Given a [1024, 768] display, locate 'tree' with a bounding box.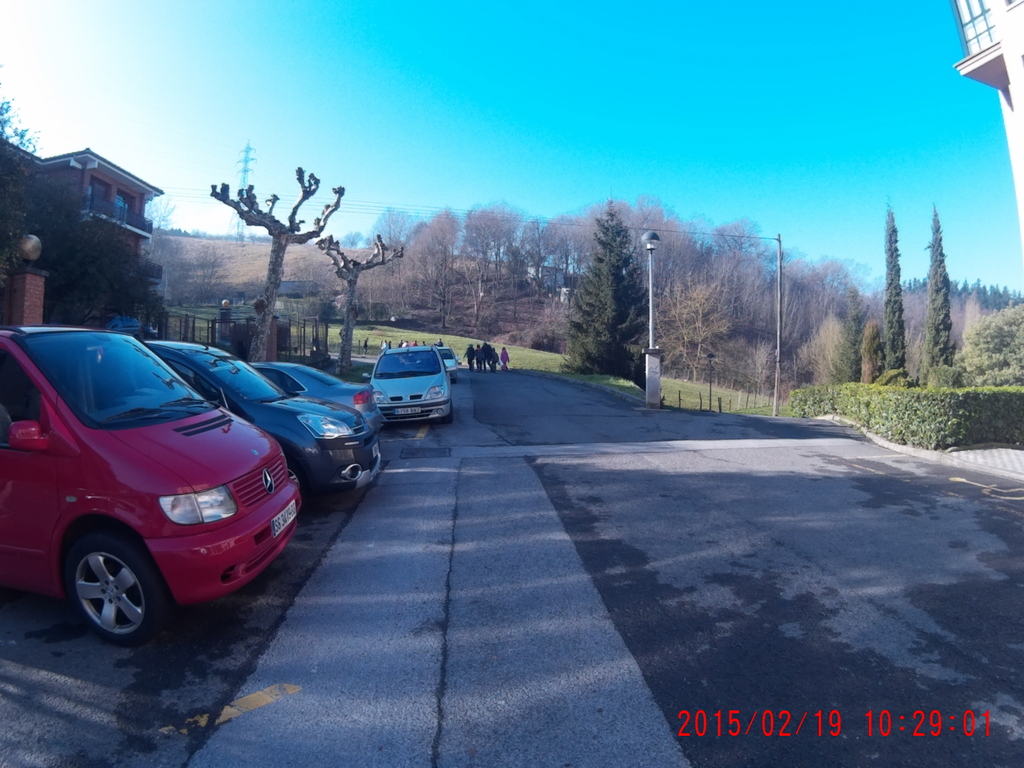
Located: box=[561, 188, 674, 376].
